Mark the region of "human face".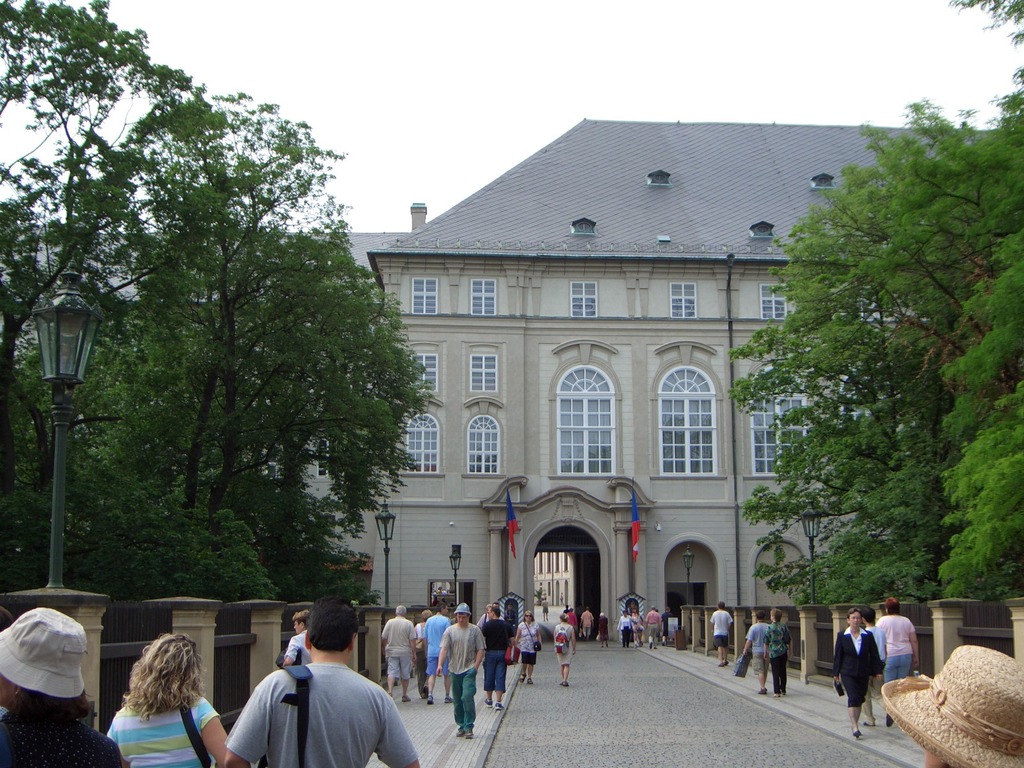
Region: 485:606:494:617.
